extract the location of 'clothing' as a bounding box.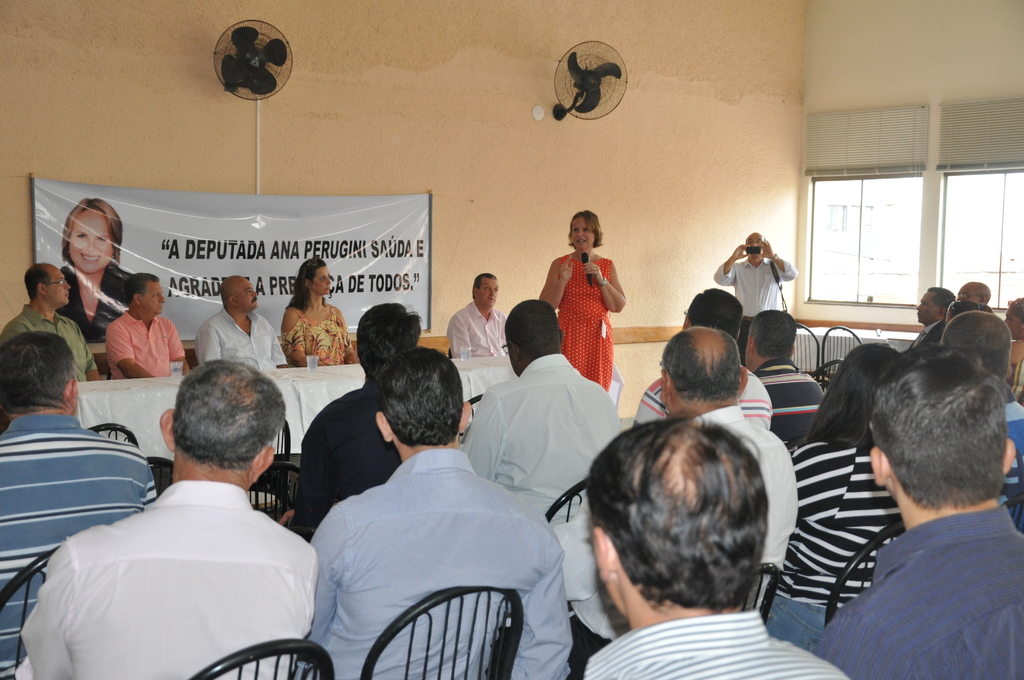
bbox=[632, 368, 771, 432].
